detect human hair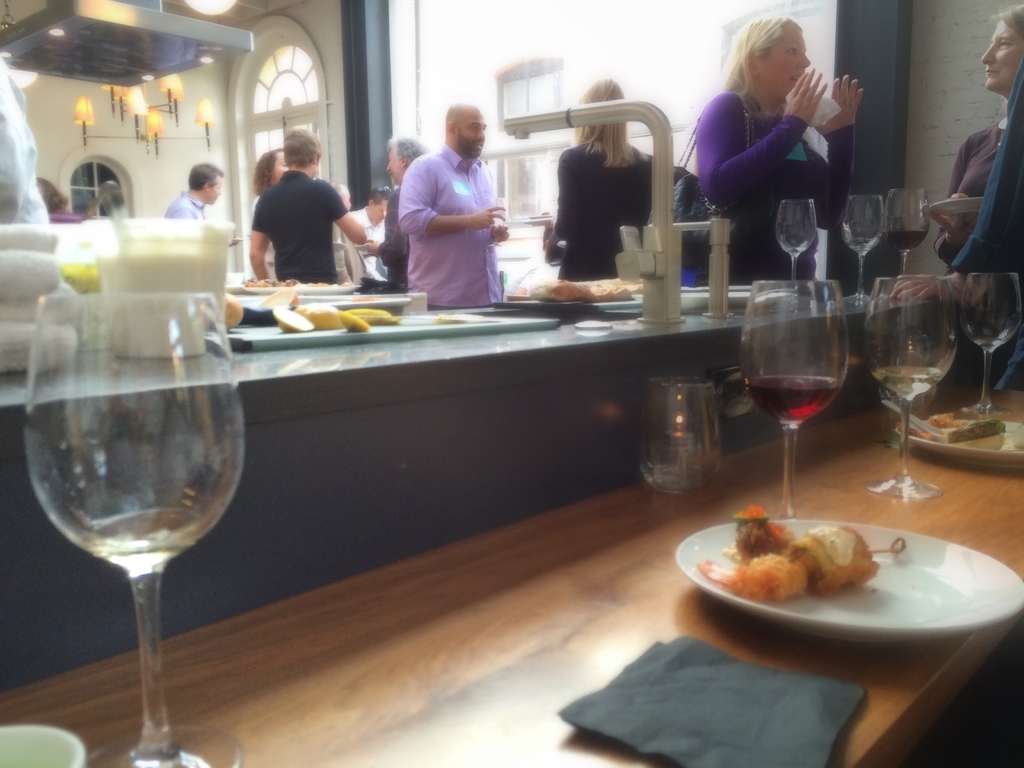
crop(714, 17, 808, 120)
